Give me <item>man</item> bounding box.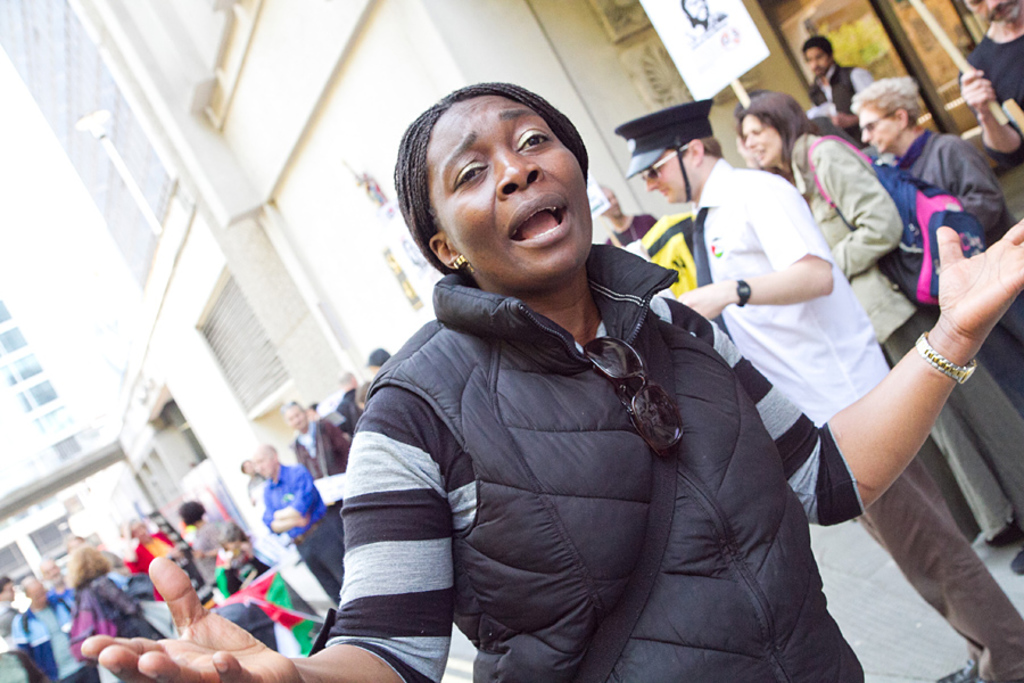
[x1=9, y1=571, x2=96, y2=682].
